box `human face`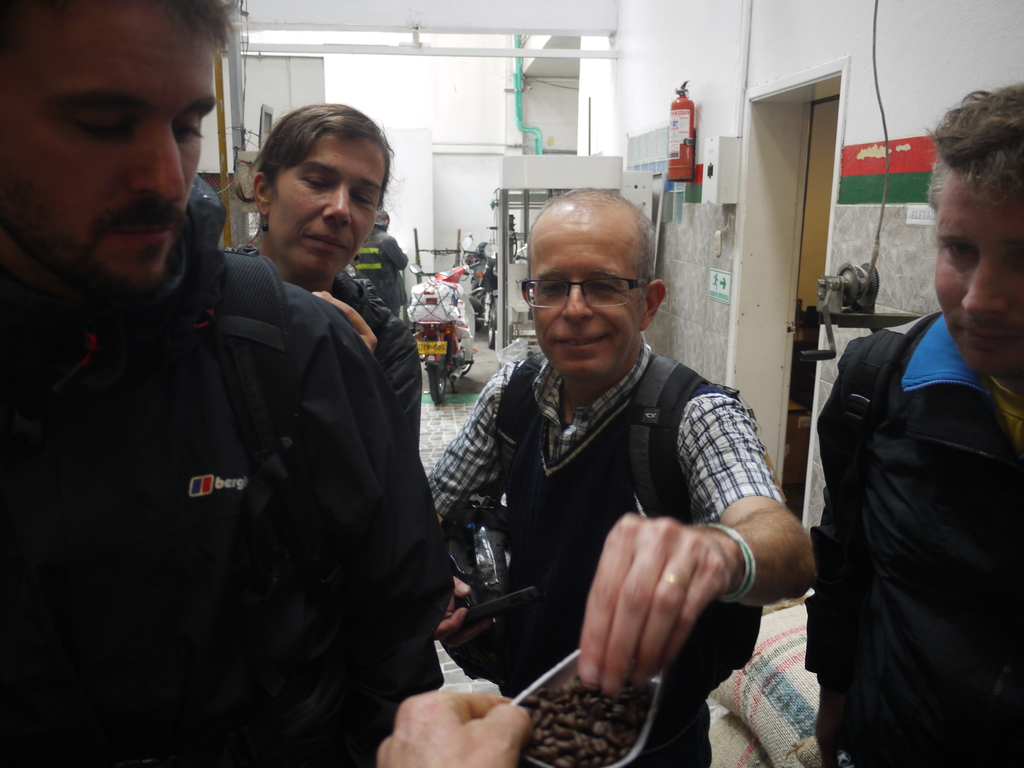
detection(534, 225, 646, 375)
